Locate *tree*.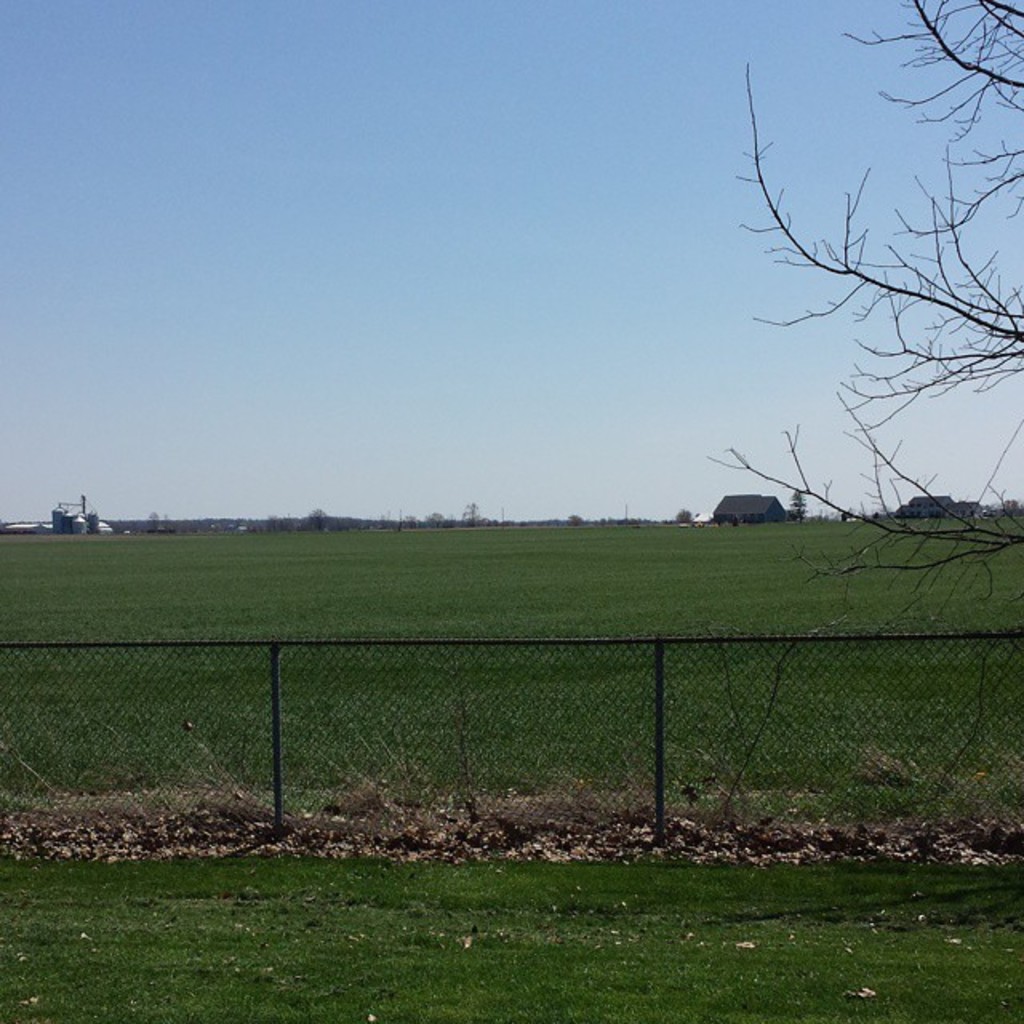
Bounding box: x1=0 y1=517 x2=13 y2=534.
